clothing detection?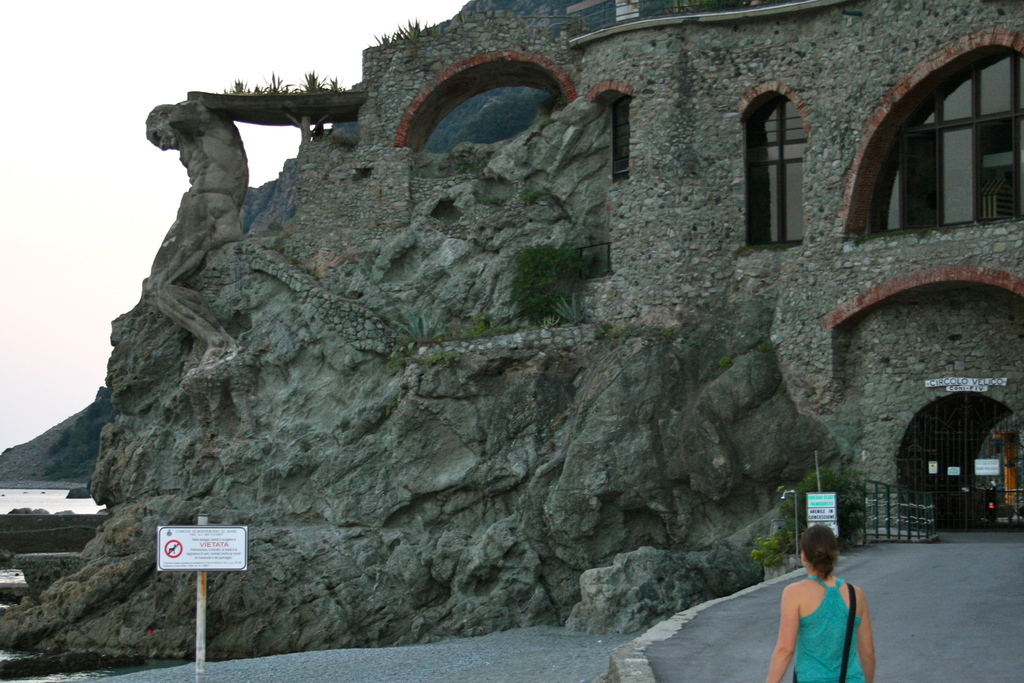
<box>783,586,881,677</box>
